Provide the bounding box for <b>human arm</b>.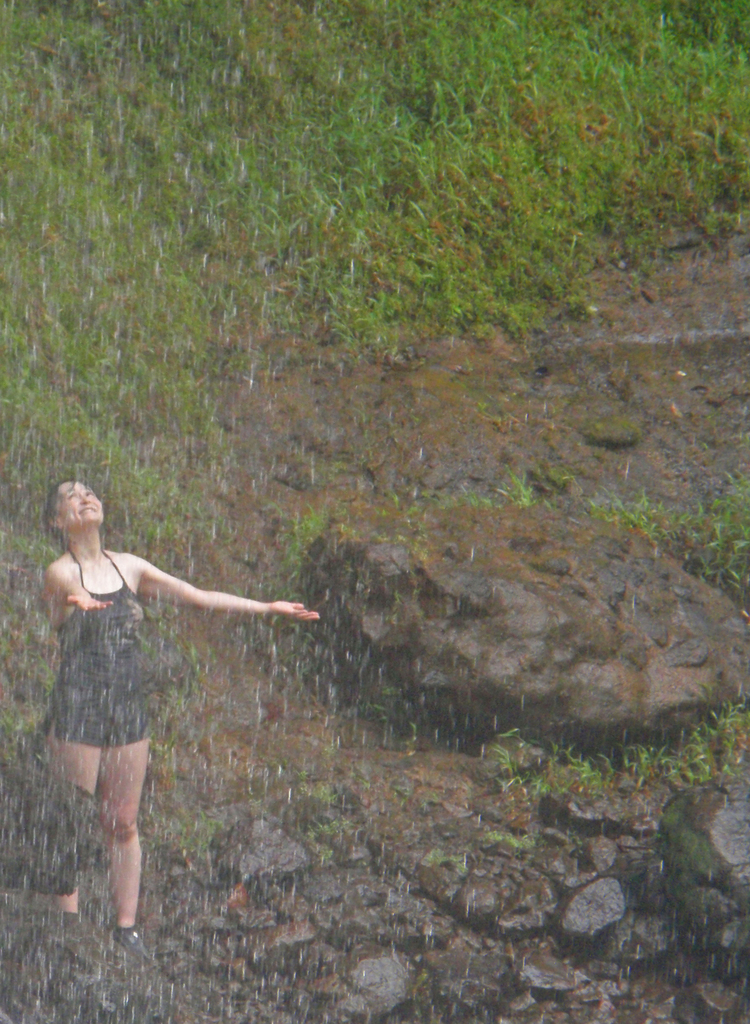
134 555 318 618.
